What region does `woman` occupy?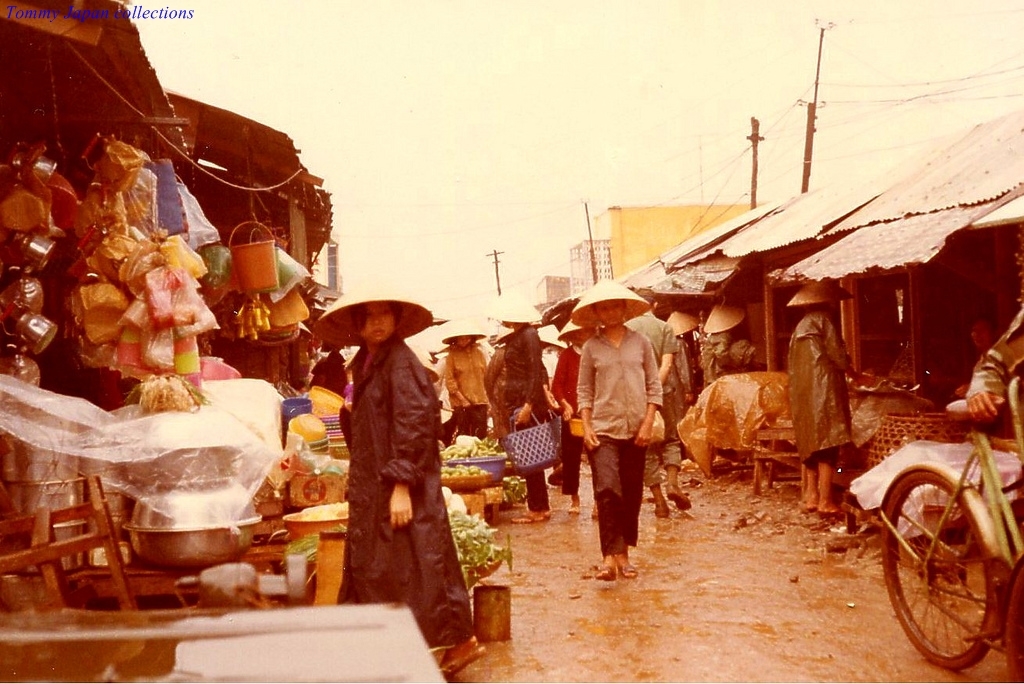
<bbox>494, 287, 560, 520</bbox>.
